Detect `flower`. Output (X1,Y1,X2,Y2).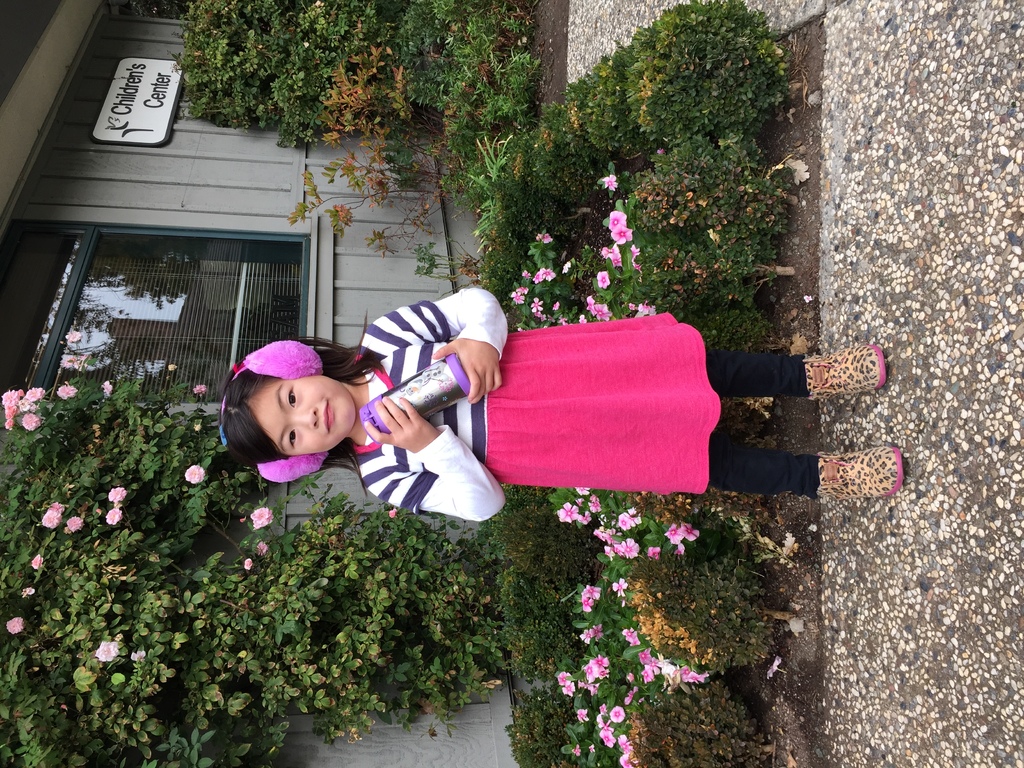
(38,500,62,532).
